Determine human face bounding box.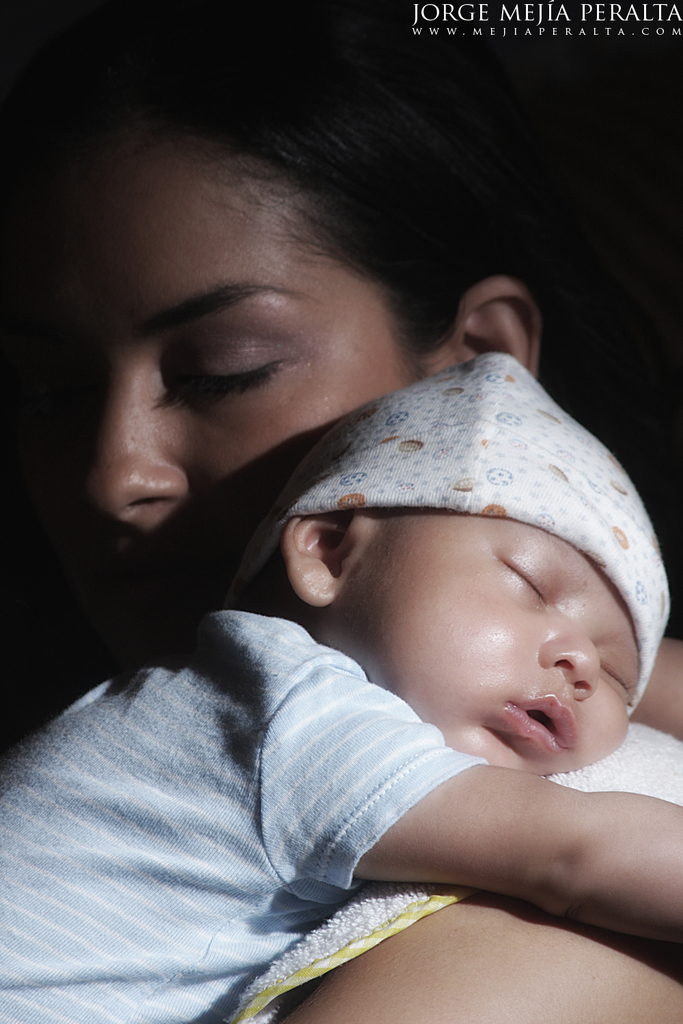
Determined: 25, 128, 419, 558.
